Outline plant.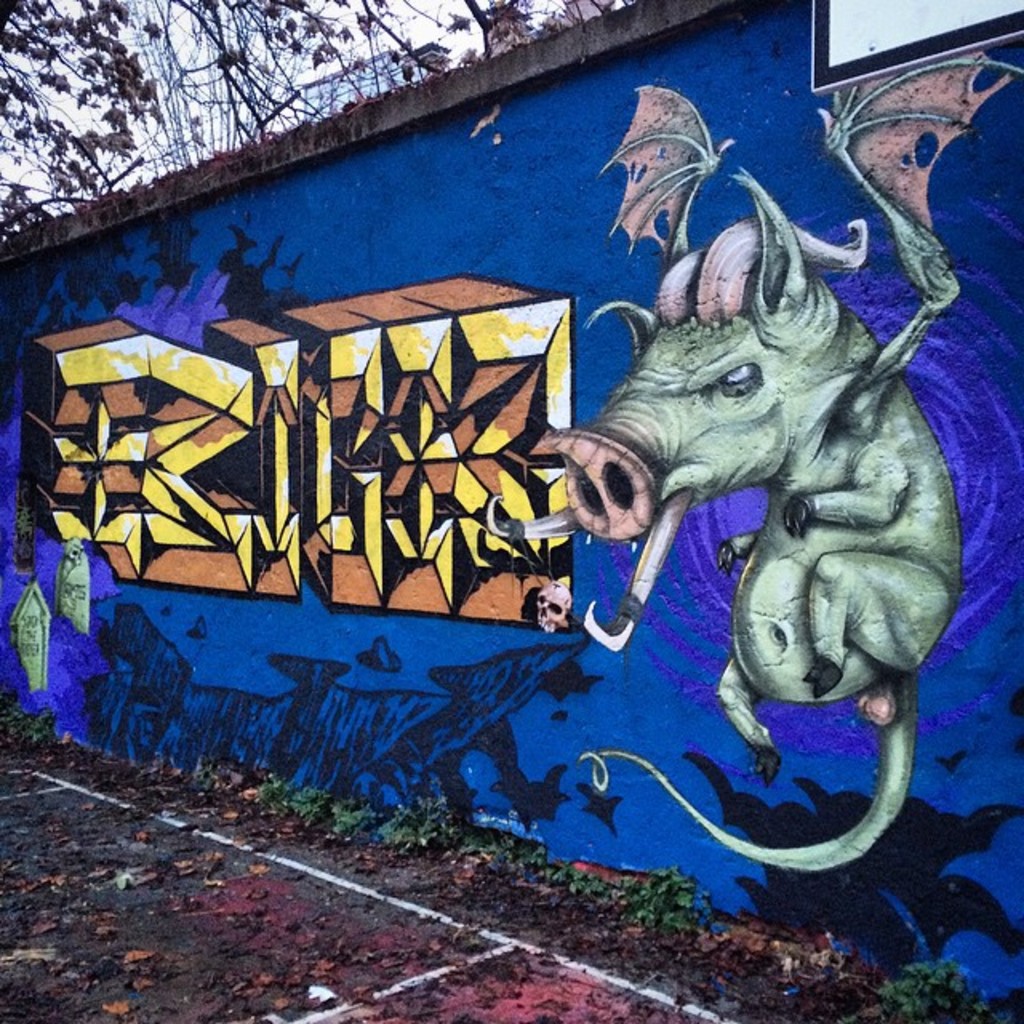
Outline: (251,768,288,818).
